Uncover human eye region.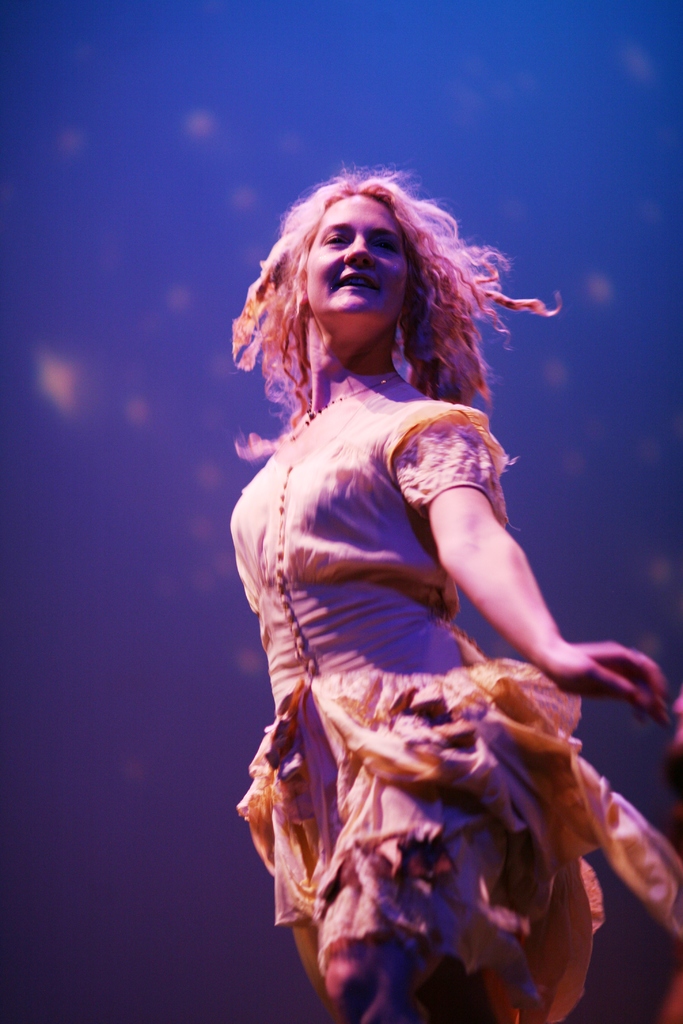
Uncovered: Rect(320, 232, 348, 251).
